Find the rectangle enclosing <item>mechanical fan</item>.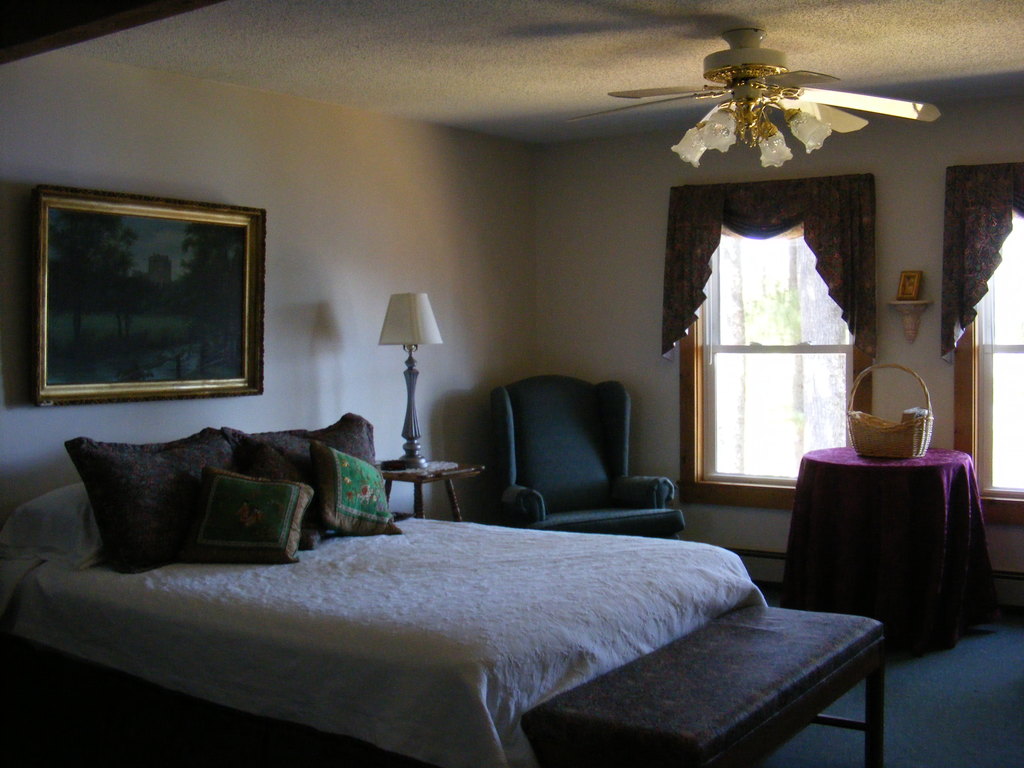
(left=605, top=23, right=948, bottom=171).
